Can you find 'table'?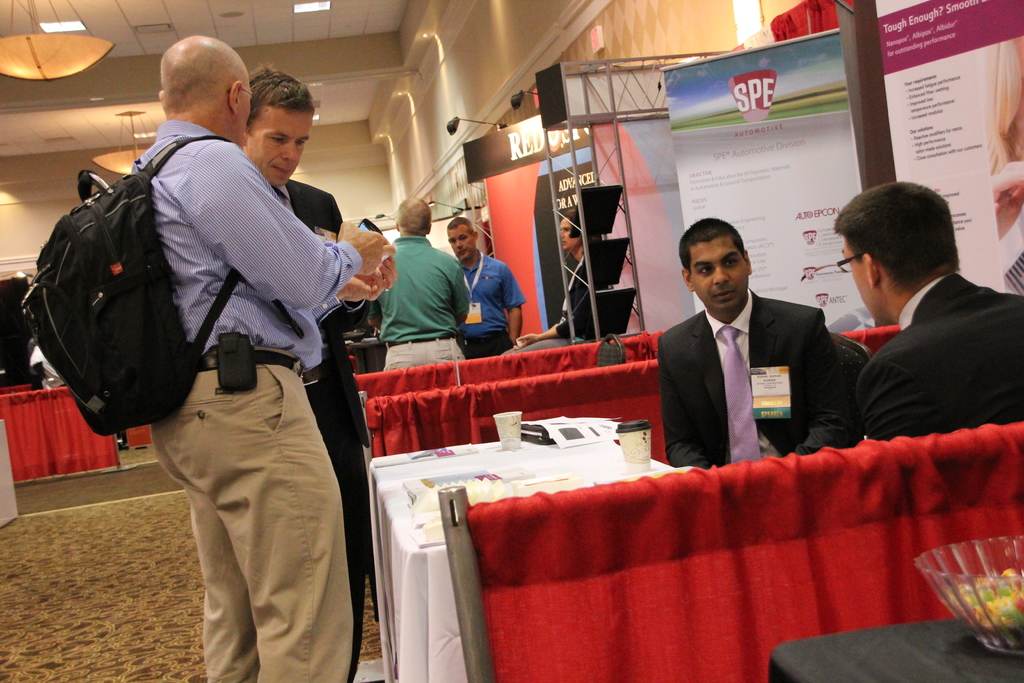
Yes, bounding box: {"x1": 368, "y1": 327, "x2": 904, "y2": 470}.
